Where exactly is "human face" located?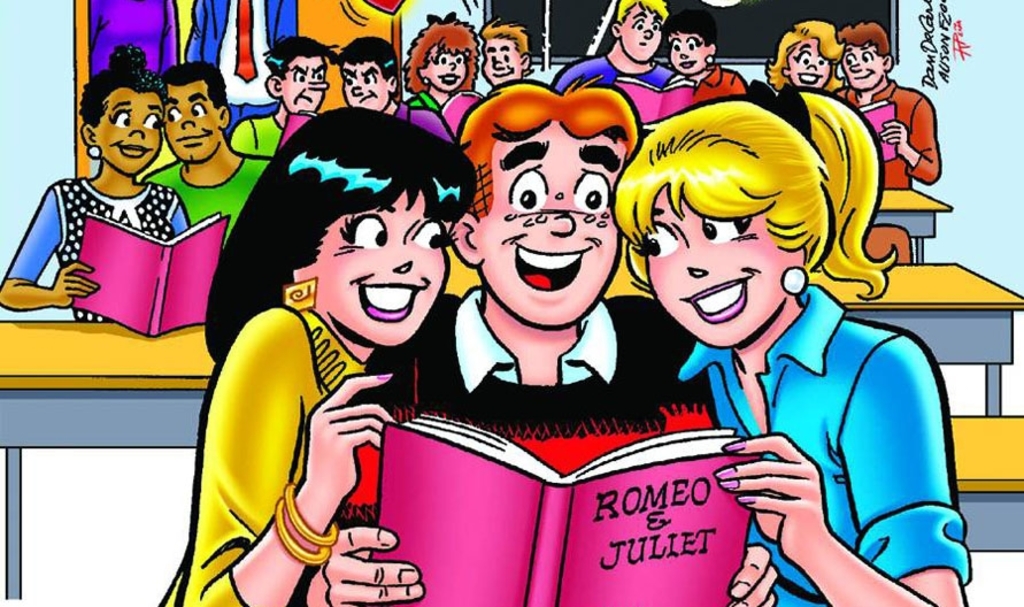
Its bounding box is pyautogui.locateOnScreen(167, 79, 220, 162).
